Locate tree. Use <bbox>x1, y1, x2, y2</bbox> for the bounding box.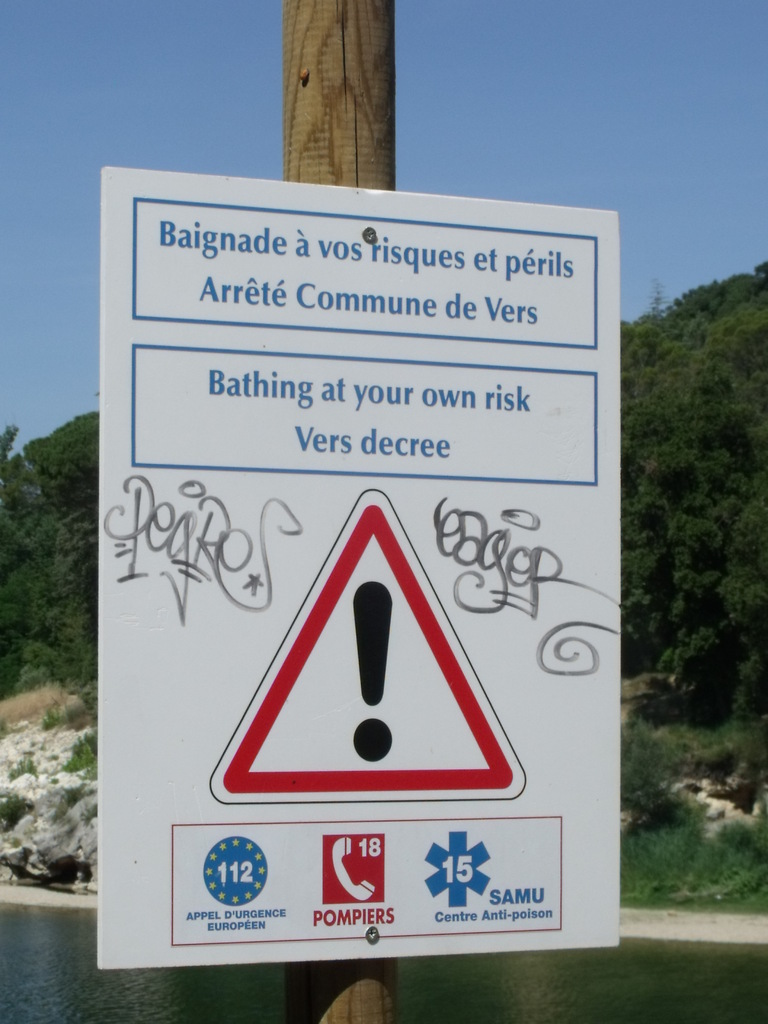
<bbox>0, 410, 45, 562</bbox>.
